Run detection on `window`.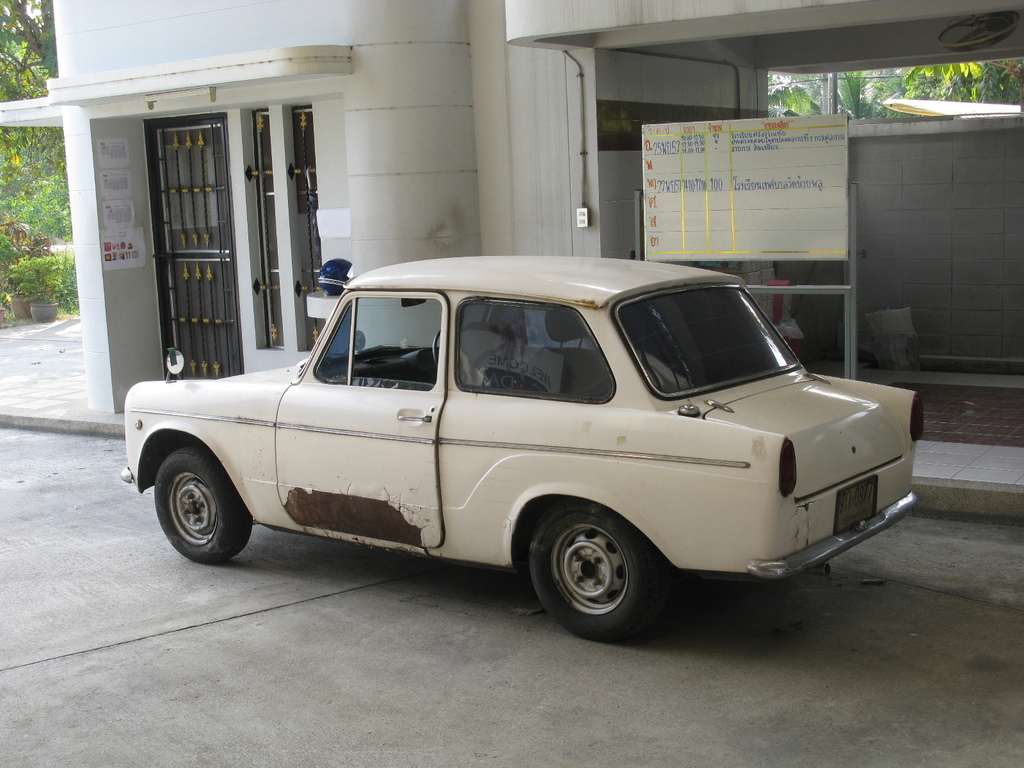
Result: 287/109/323/348.
